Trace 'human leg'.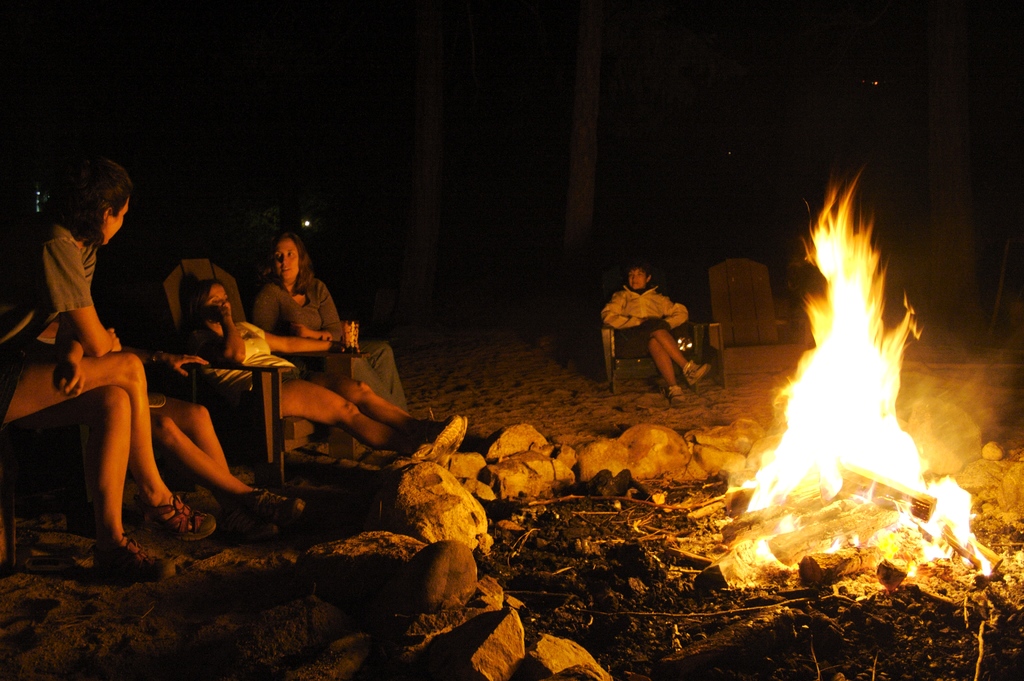
Traced to [612,334,690,406].
